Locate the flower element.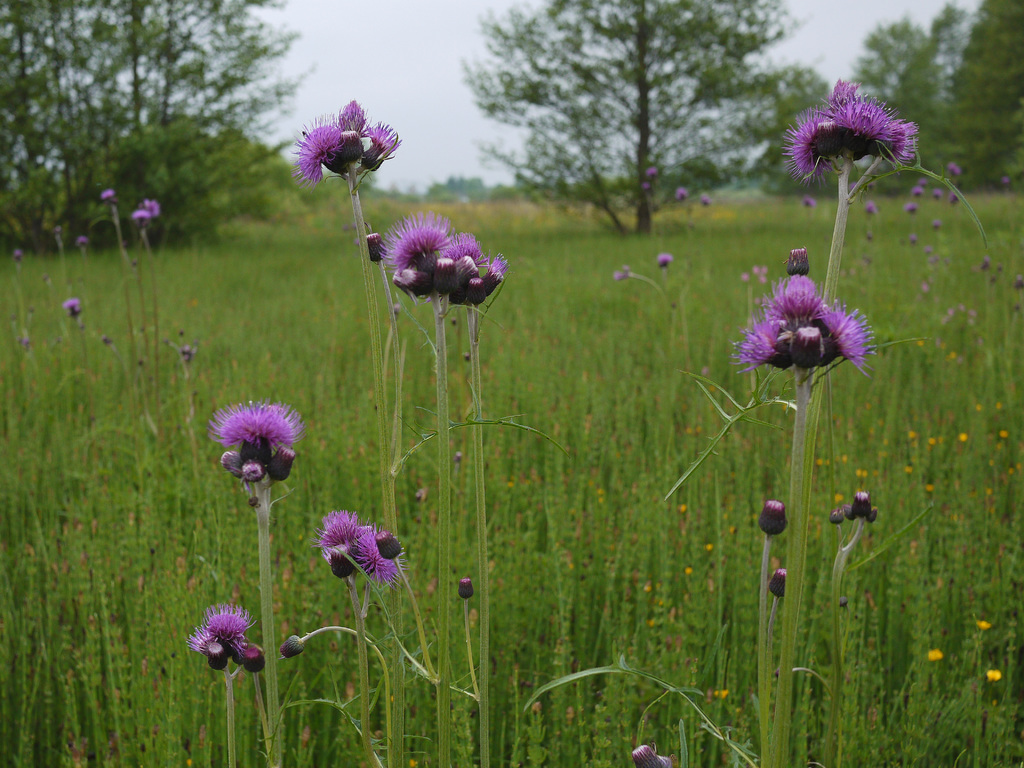
Element bbox: 923 650 945 660.
